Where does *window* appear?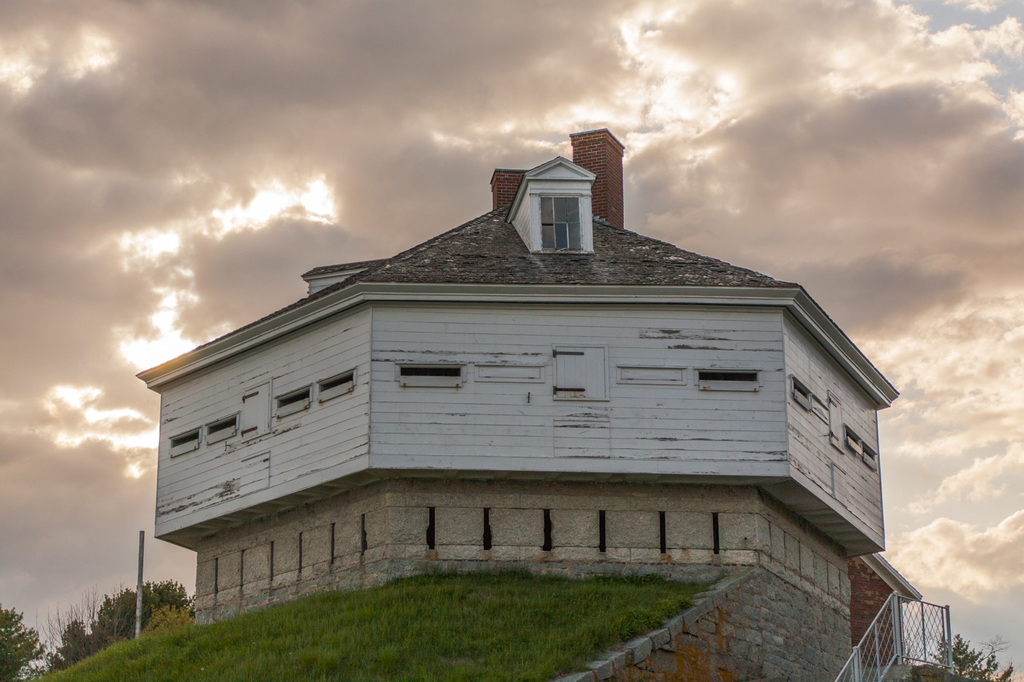
Appears at select_region(794, 379, 812, 404).
